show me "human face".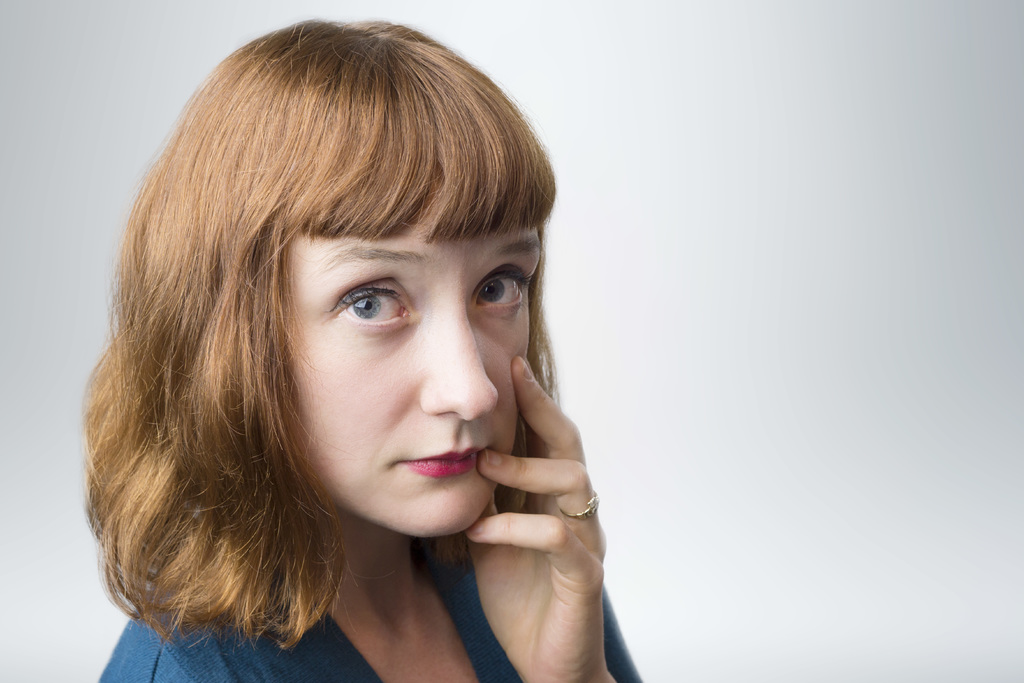
"human face" is here: [left=285, top=186, right=541, bottom=541].
